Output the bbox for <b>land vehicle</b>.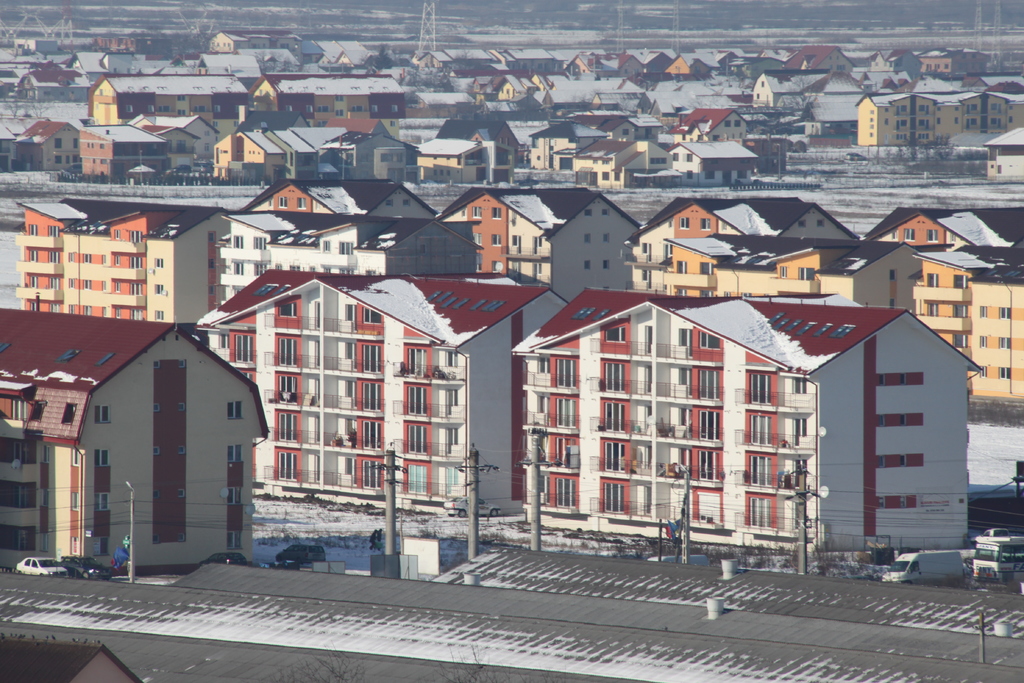
bbox=(272, 541, 324, 568).
